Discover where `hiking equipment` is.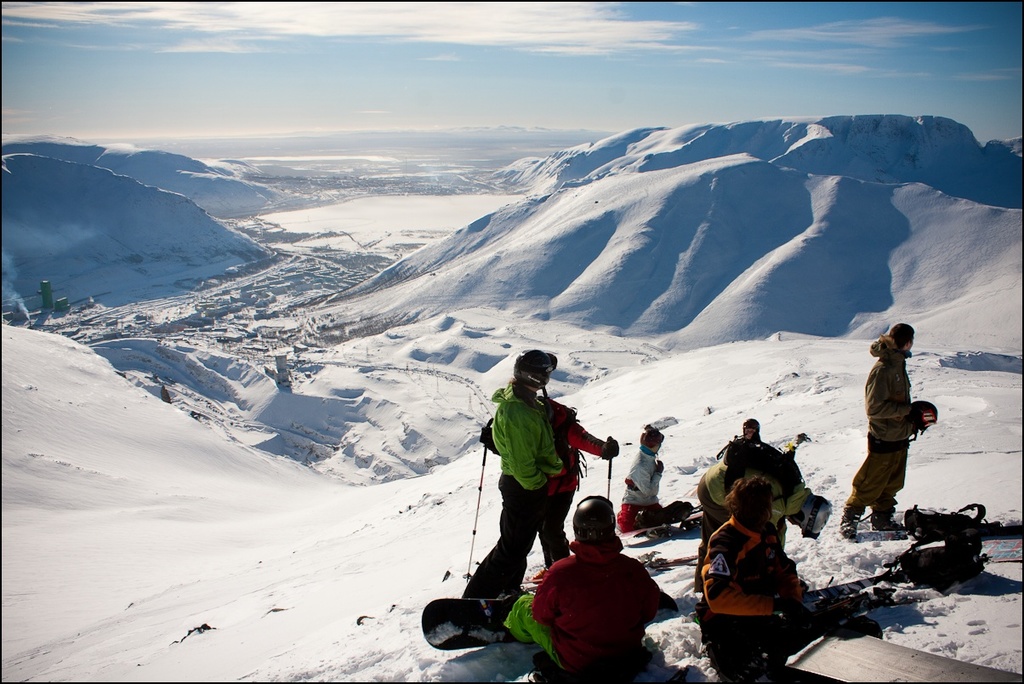
Discovered at select_region(466, 416, 495, 581).
